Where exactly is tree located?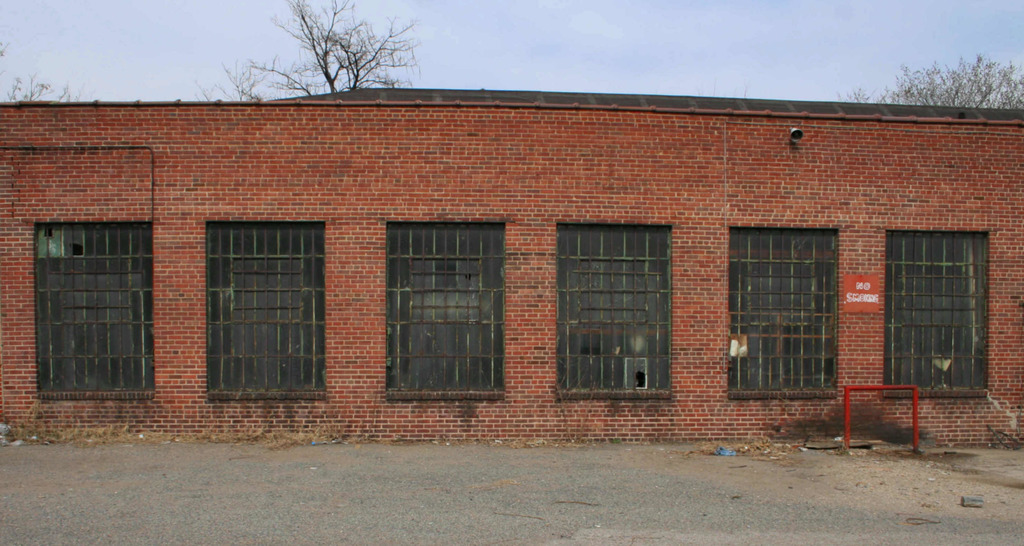
Its bounding box is {"x1": 200, "y1": 0, "x2": 422, "y2": 104}.
